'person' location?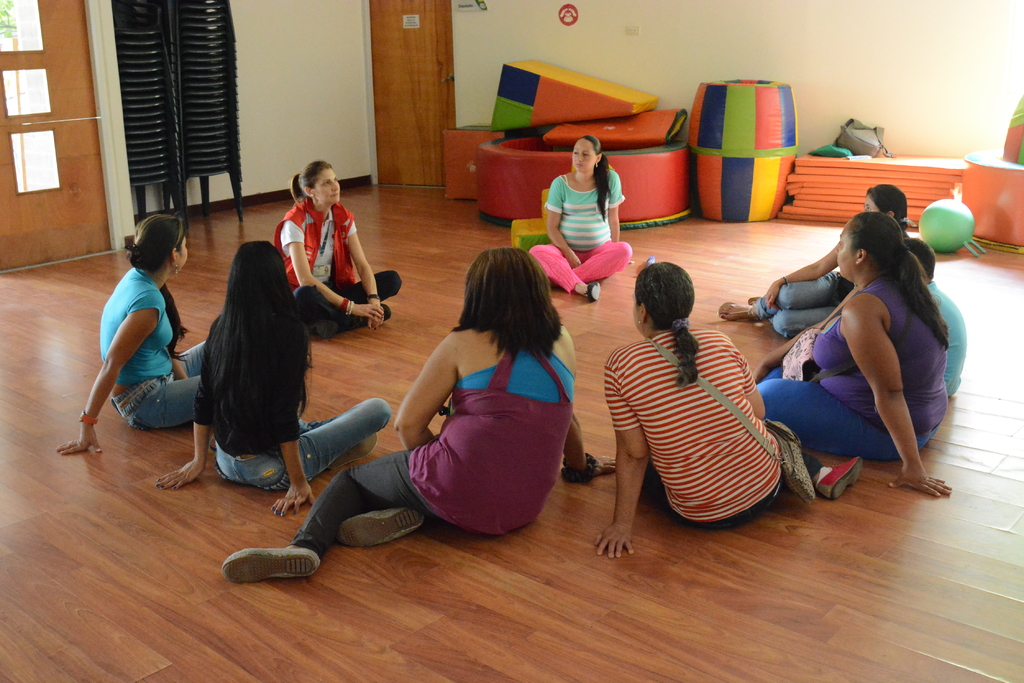
<region>527, 136, 632, 306</region>
